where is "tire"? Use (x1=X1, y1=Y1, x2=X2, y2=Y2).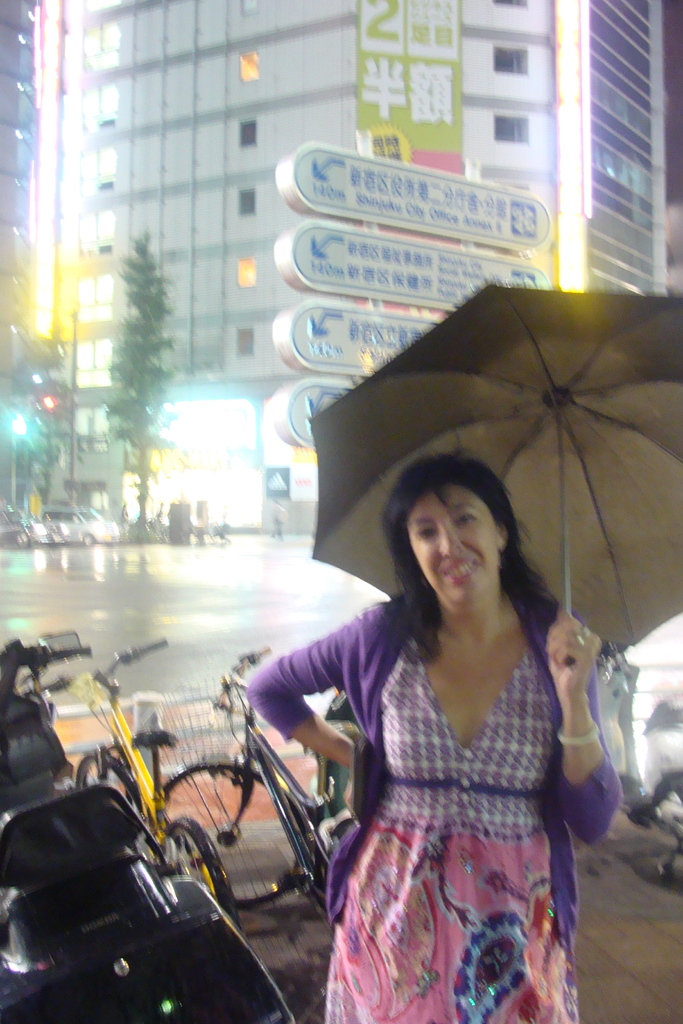
(x1=165, y1=756, x2=301, y2=910).
